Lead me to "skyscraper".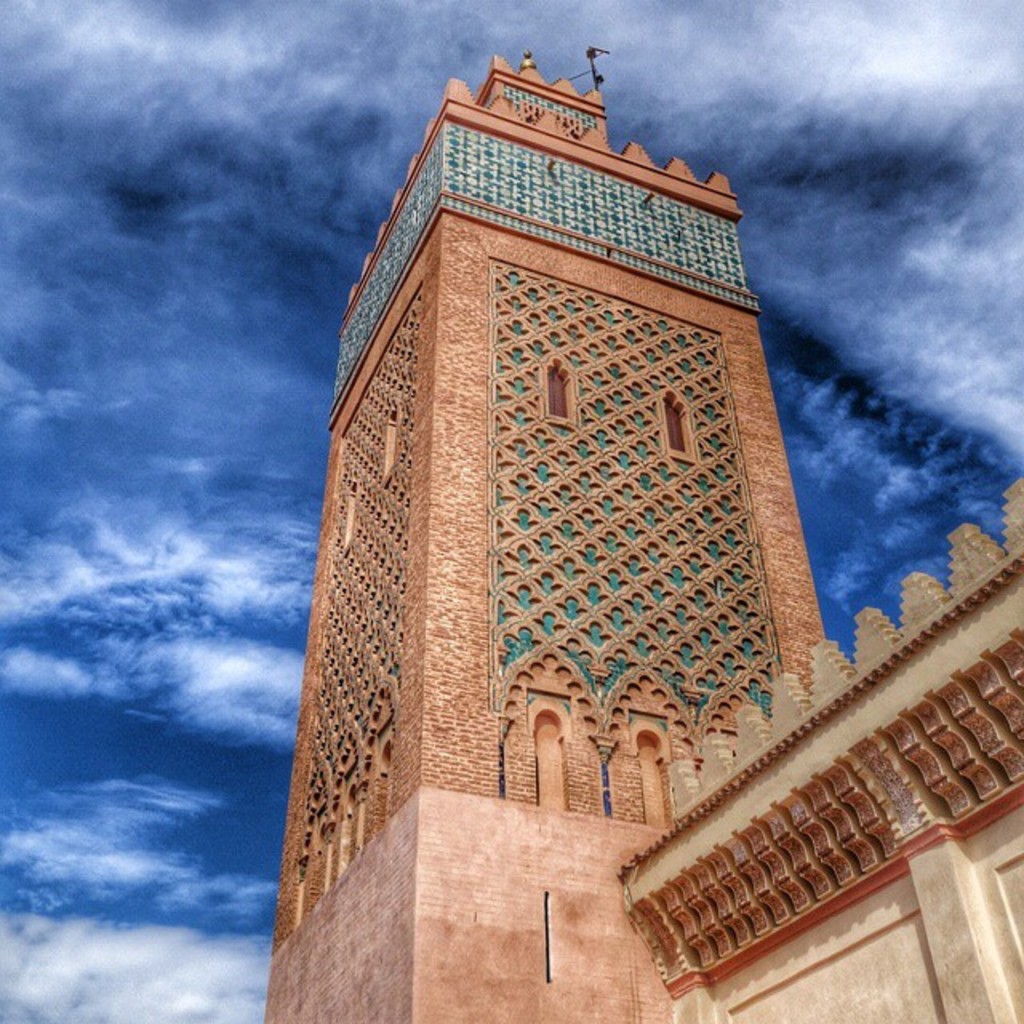
Lead to (626, 474, 1022, 1018).
